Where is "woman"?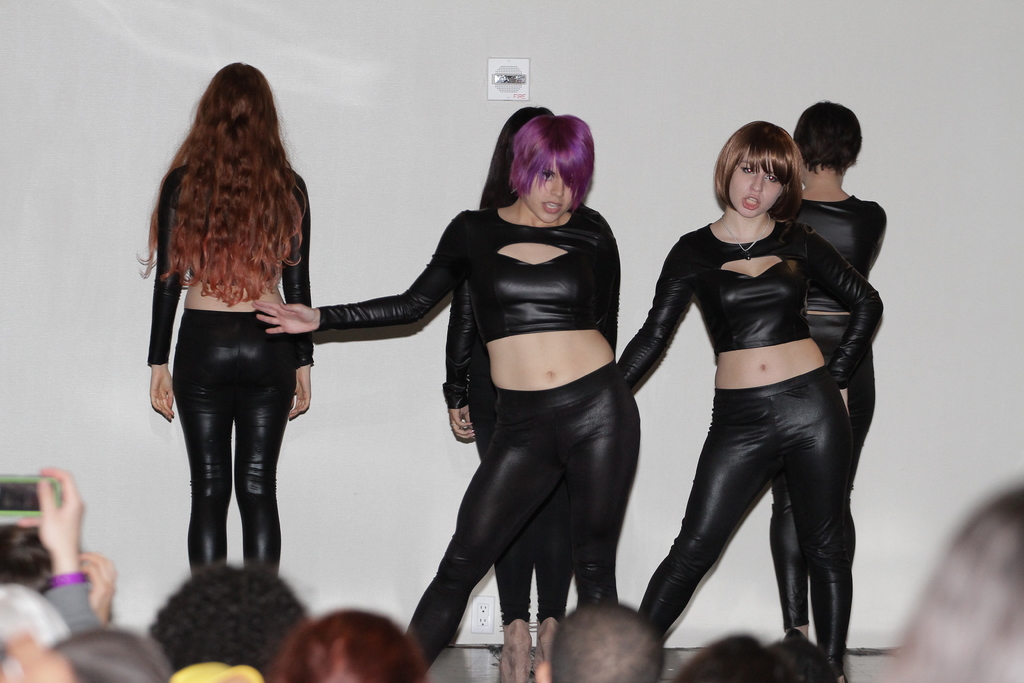
region(137, 59, 324, 591).
